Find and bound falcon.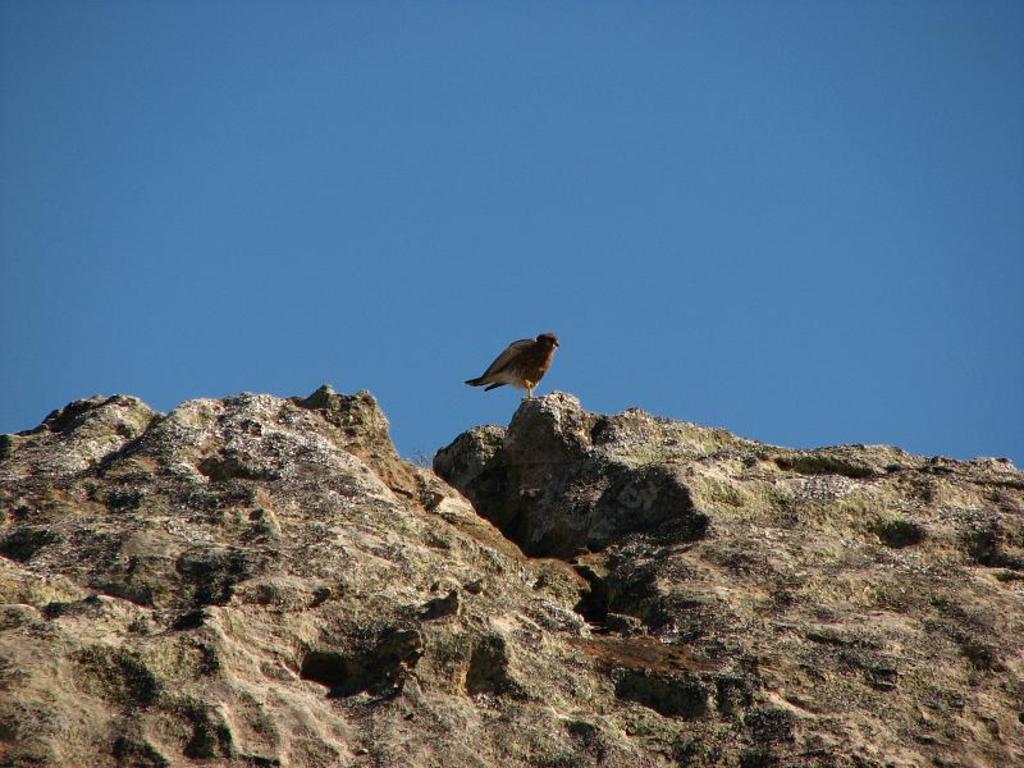
Bound: 463 332 561 402.
